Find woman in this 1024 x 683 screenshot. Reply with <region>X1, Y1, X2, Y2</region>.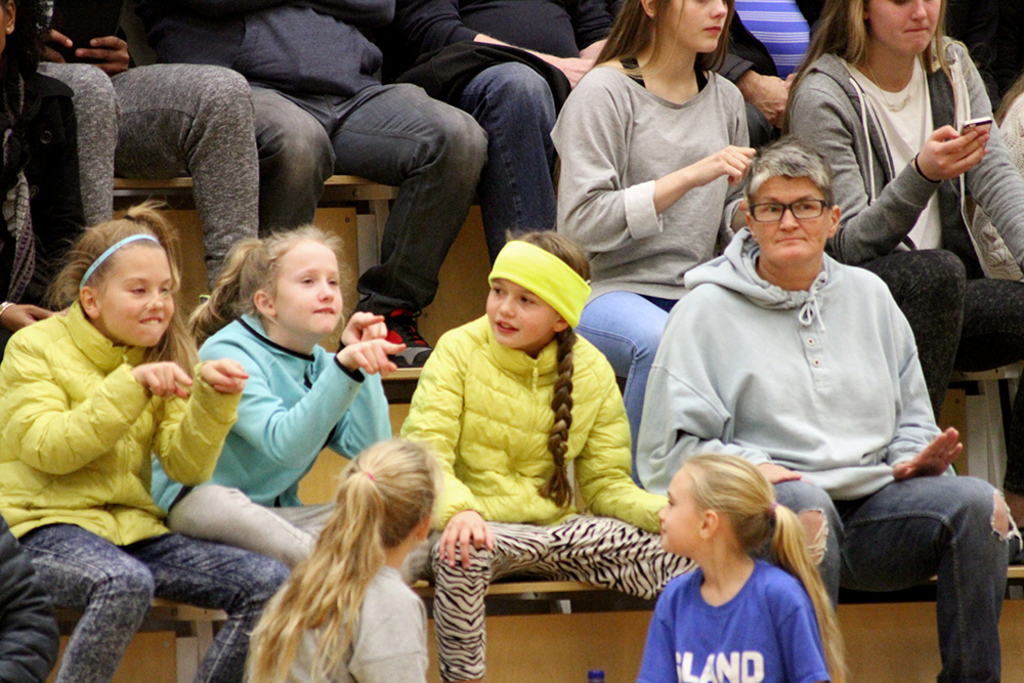
<region>783, 0, 1023, 533</region>.
